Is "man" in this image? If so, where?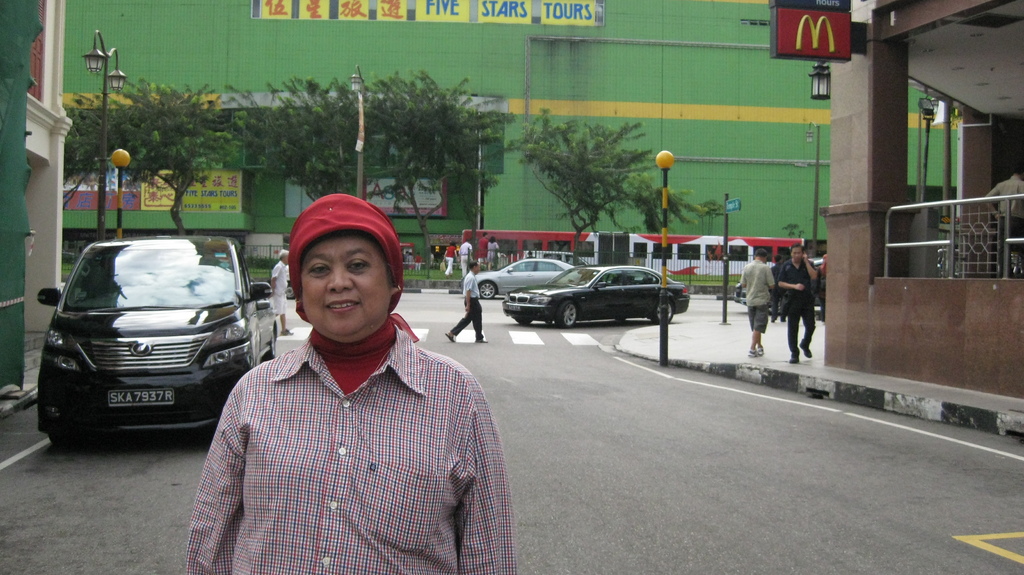
Yes, at x1=271, y1=248, x2=296, y2=336.
